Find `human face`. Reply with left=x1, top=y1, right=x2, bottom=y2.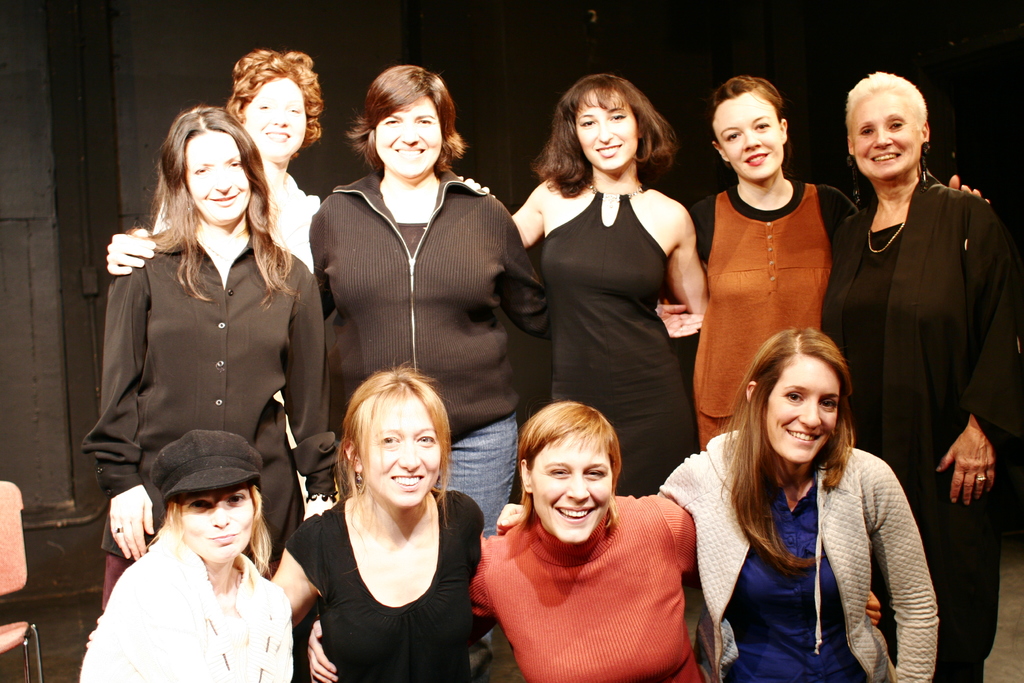
left=714, top=94, right=781, bottom=182.
